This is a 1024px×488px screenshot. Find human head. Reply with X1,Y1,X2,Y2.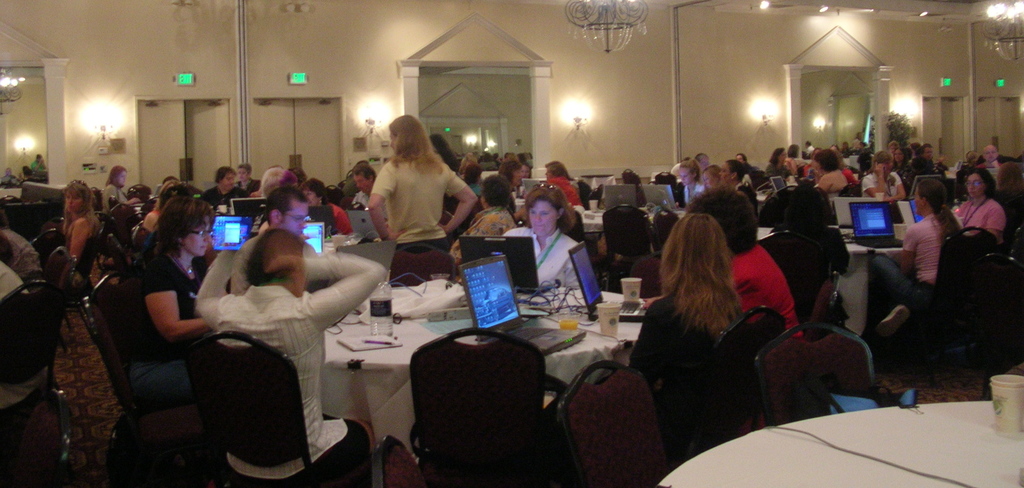
33,150,44,168.
